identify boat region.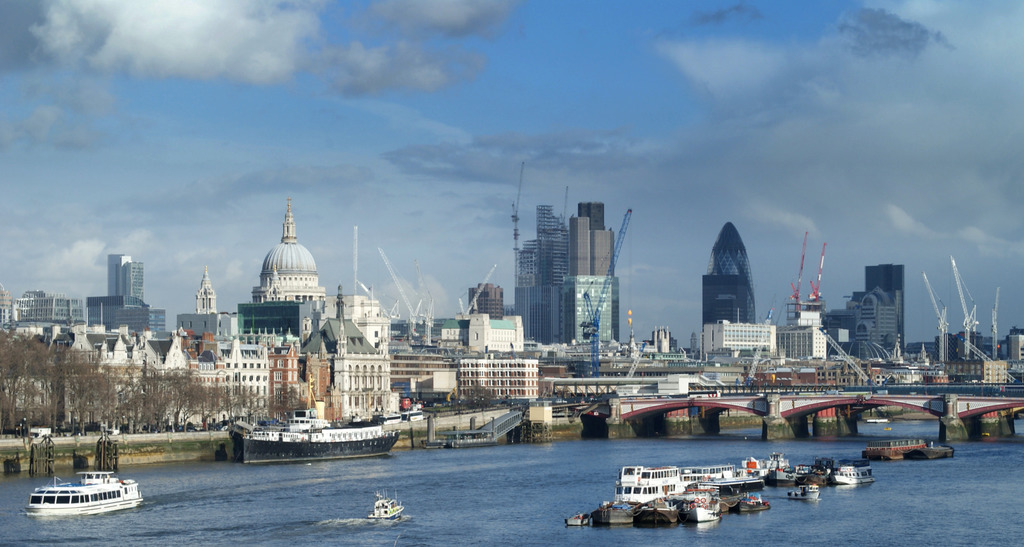
Region: select_region(425, 427, 499, 446).
